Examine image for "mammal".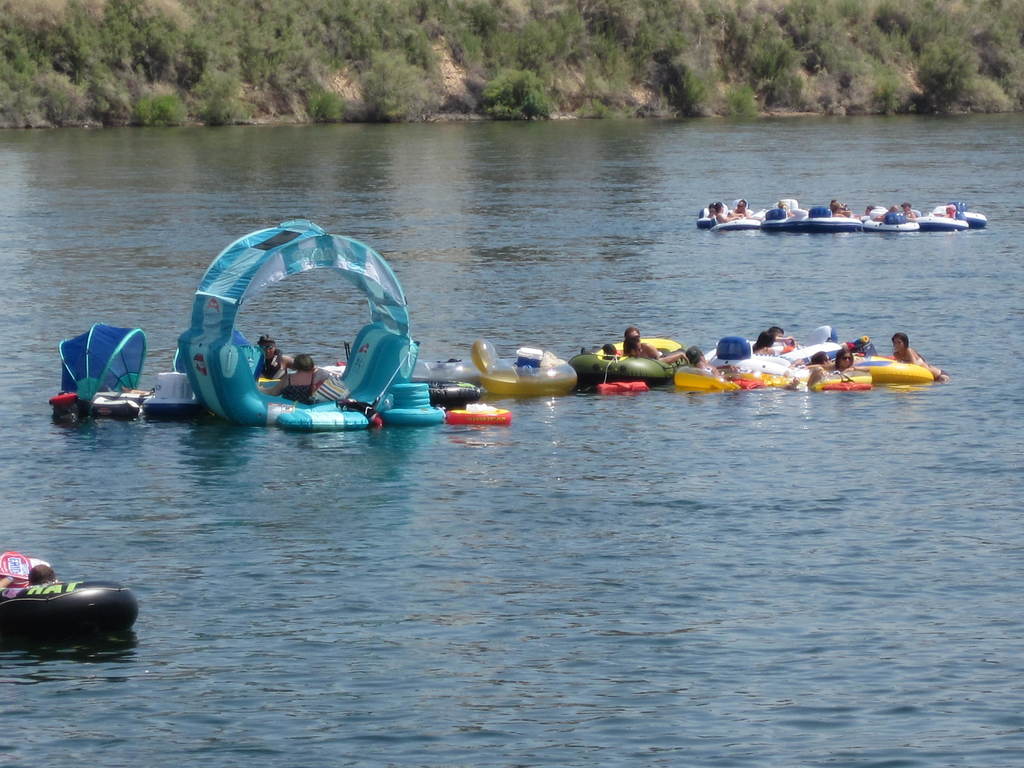
Examination result: [858, 202, 872, 217].
